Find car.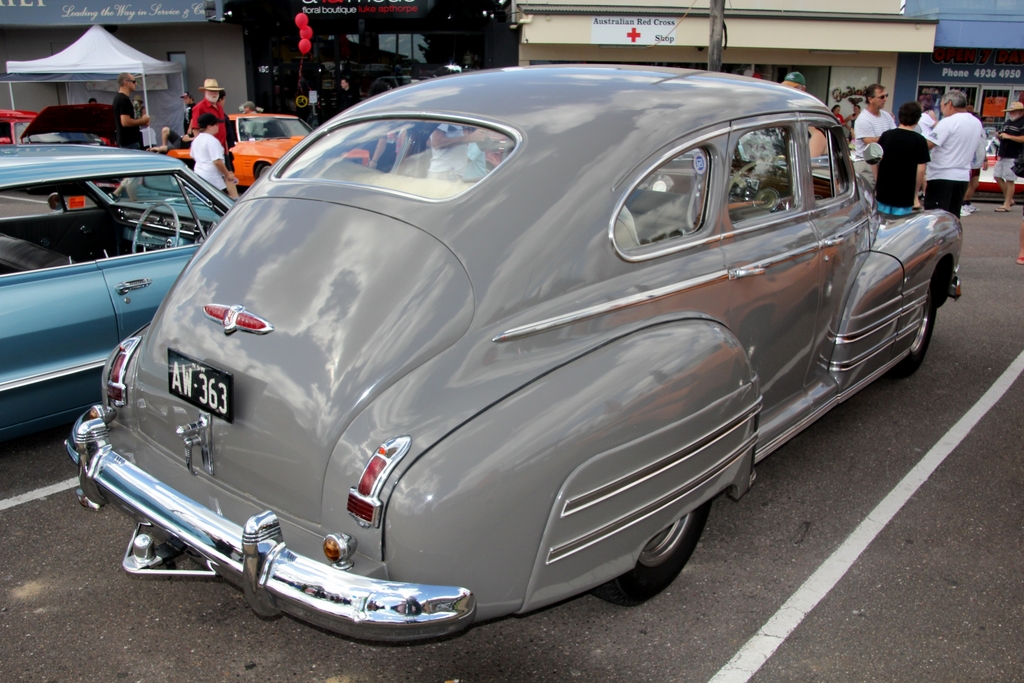
BBox(0, 104, 115, 191).
